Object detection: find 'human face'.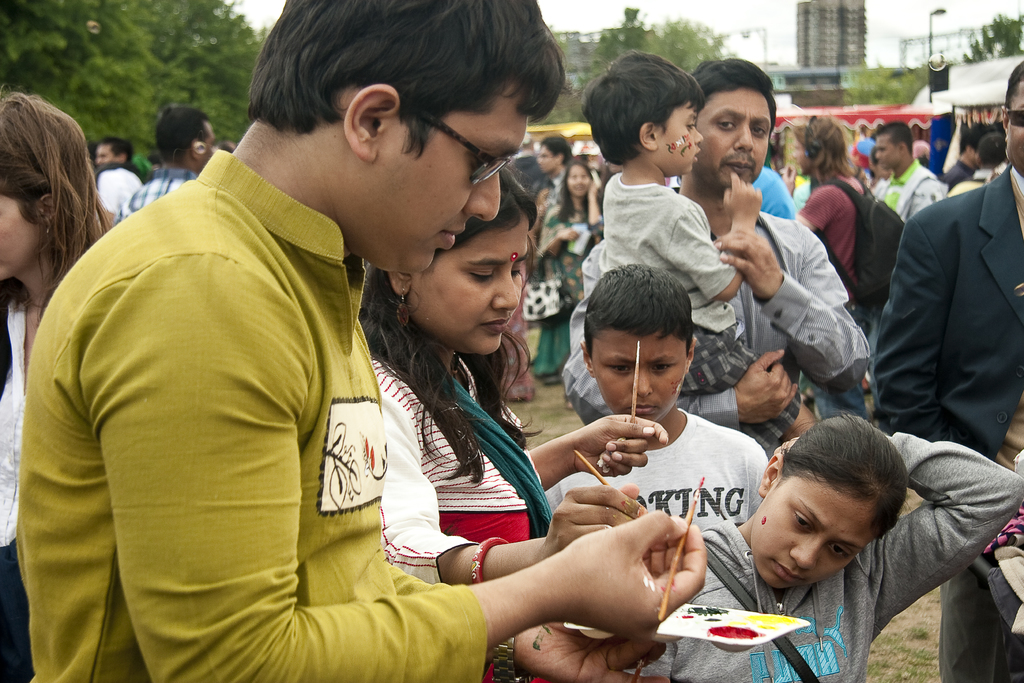
[596, 342, 687, 420].
